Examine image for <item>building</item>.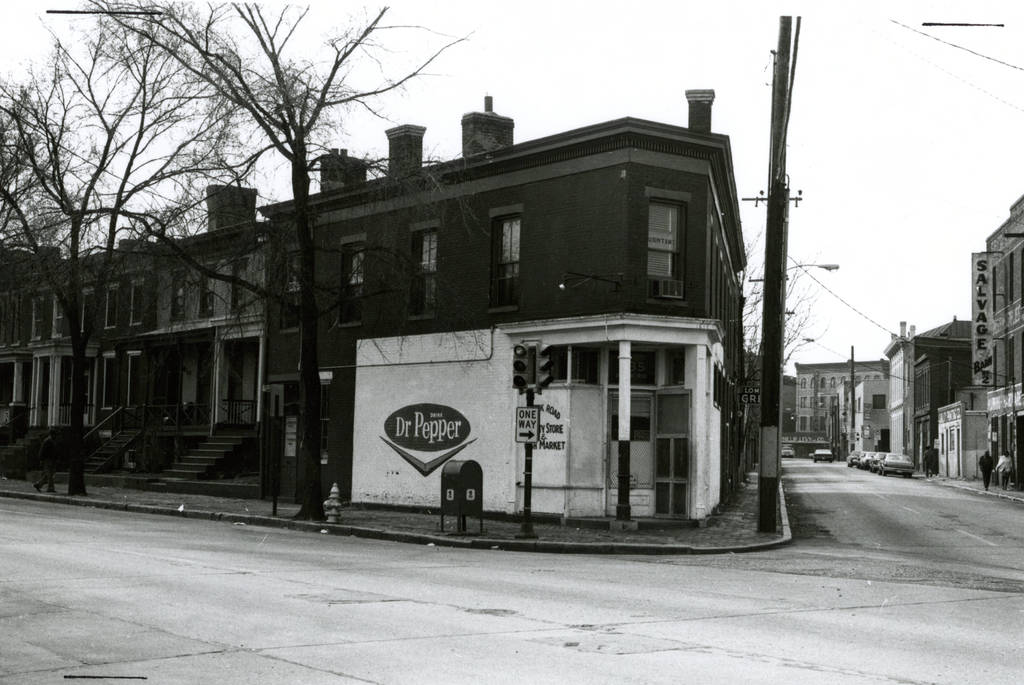
Examination result: bbox=[790, 364, 893, 471].
